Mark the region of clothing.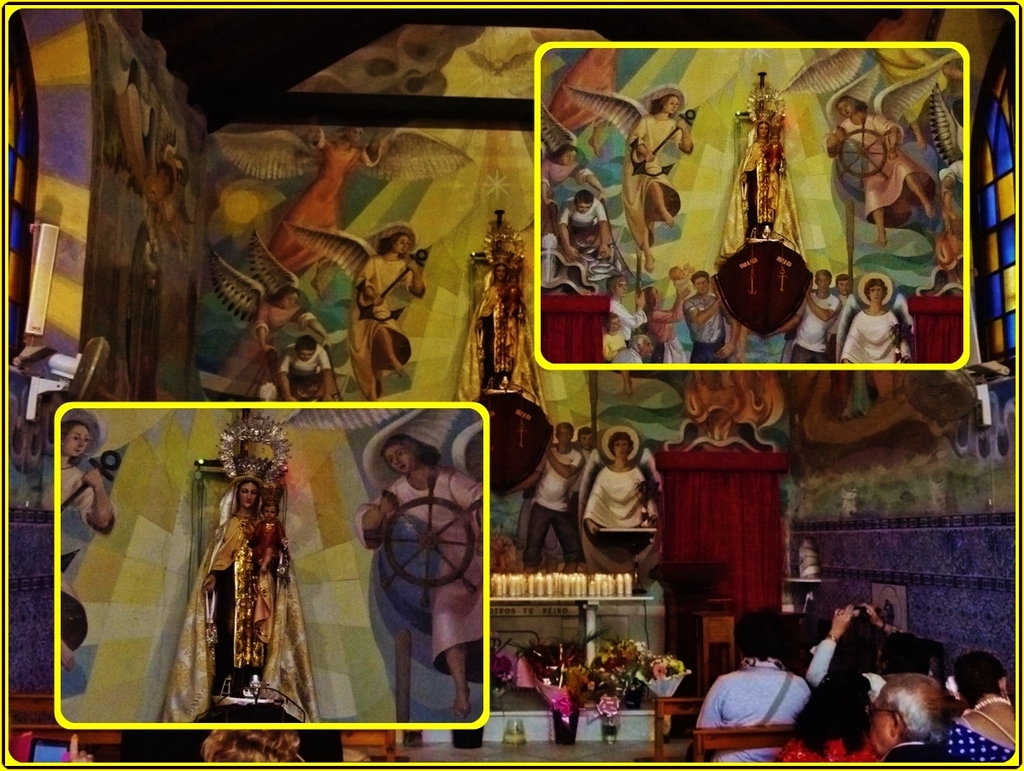
Region: detection(718, 140, 803, 269).
